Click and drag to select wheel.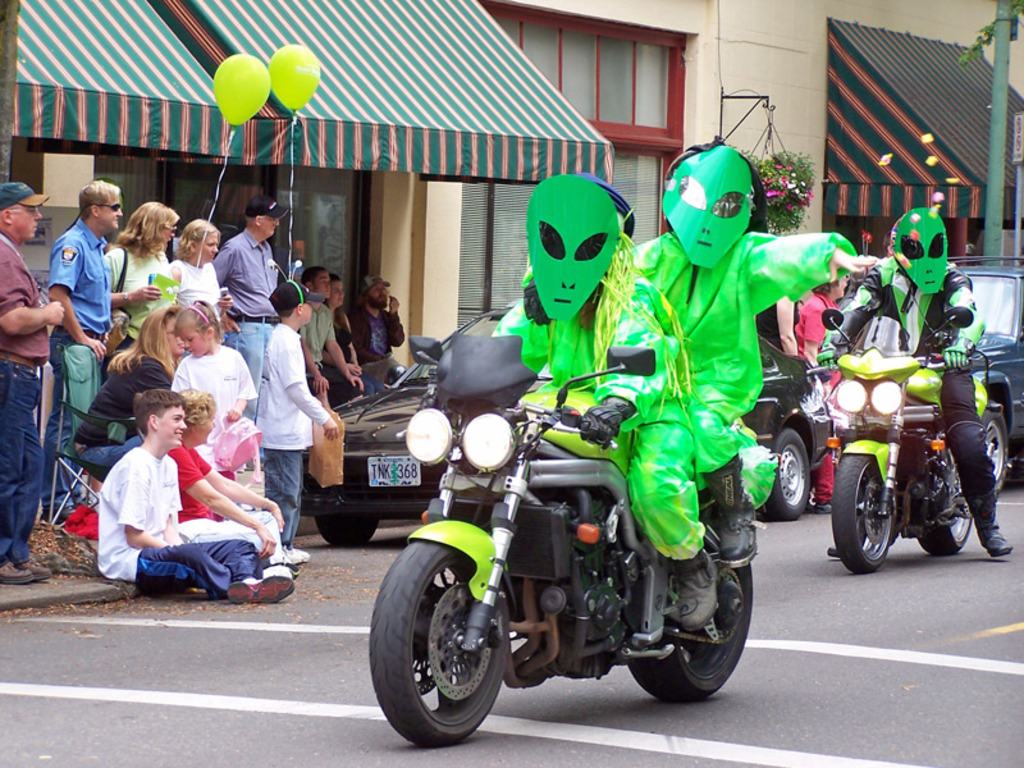
Selection: 832 454 893 571.
